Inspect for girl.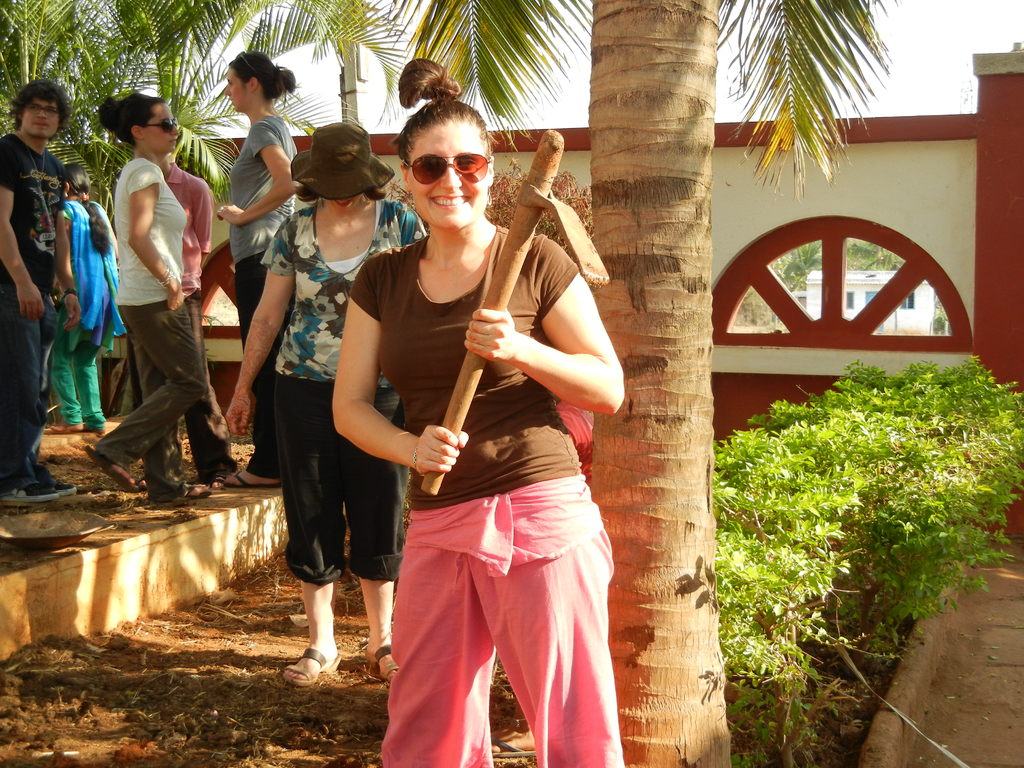
Inspection: detection(214, 50, 298, 493).
